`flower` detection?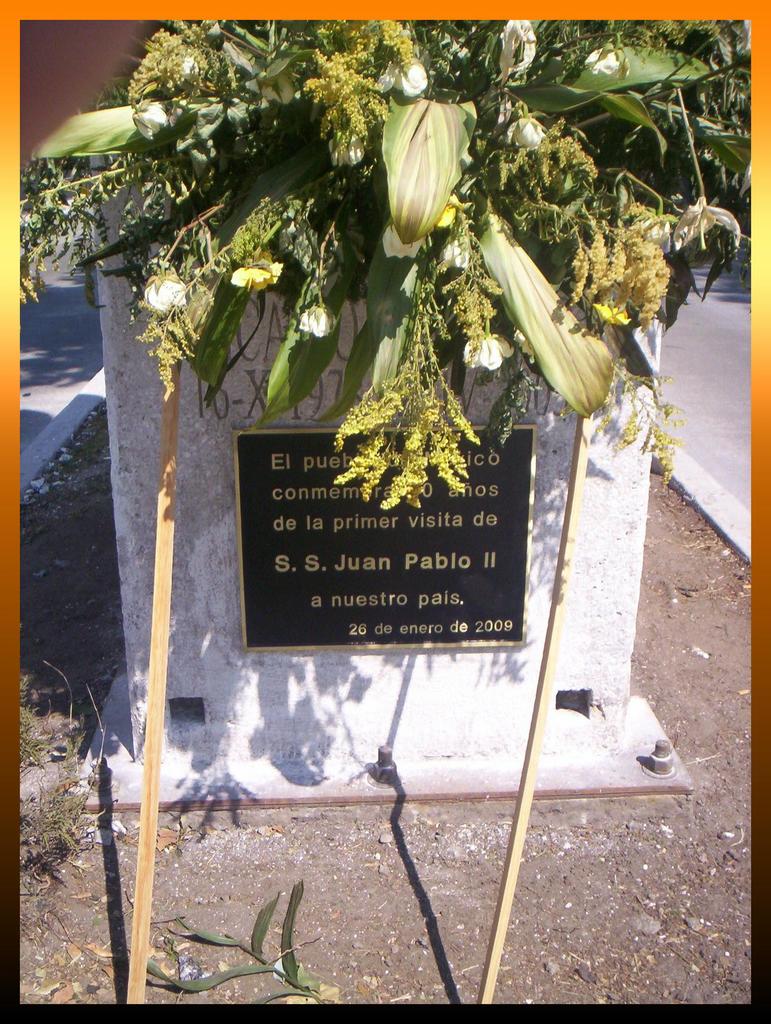
region(132, 101, 179, 138)
